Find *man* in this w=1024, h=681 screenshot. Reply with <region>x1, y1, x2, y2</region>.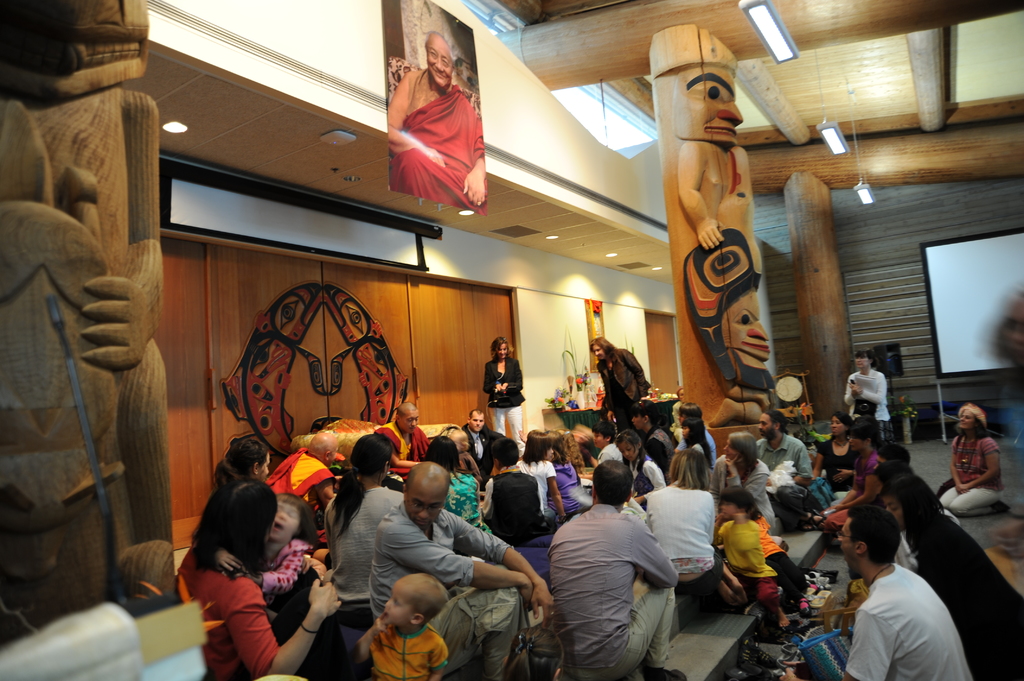
<region>750, 406, 822, 532</region>.
